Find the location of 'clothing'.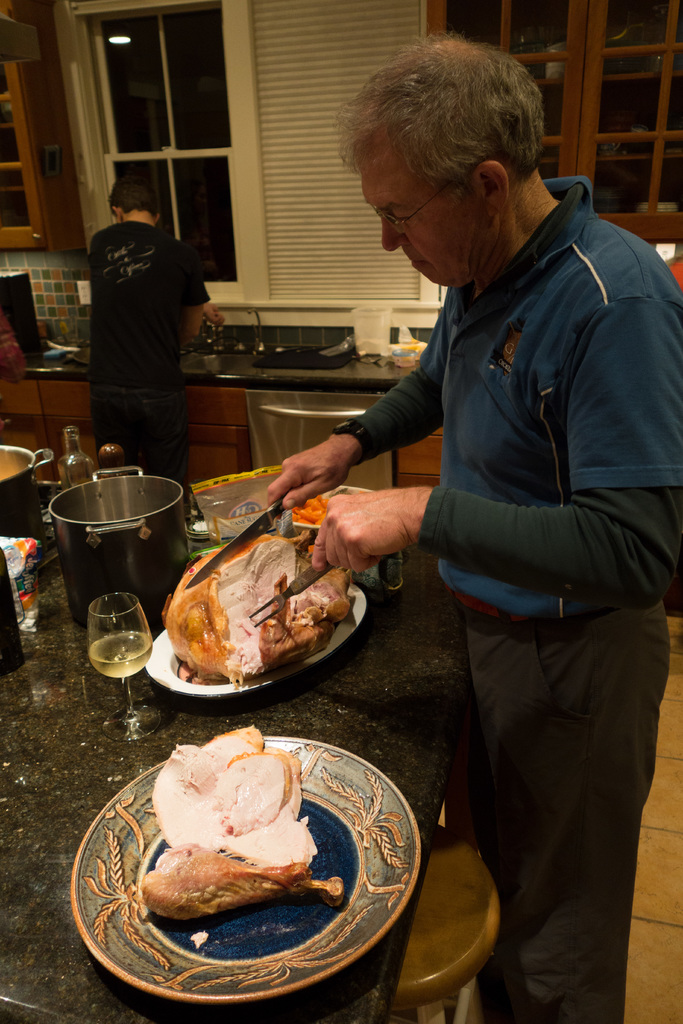
Location: x1=89, y1=223, x2=217, y2=388.
